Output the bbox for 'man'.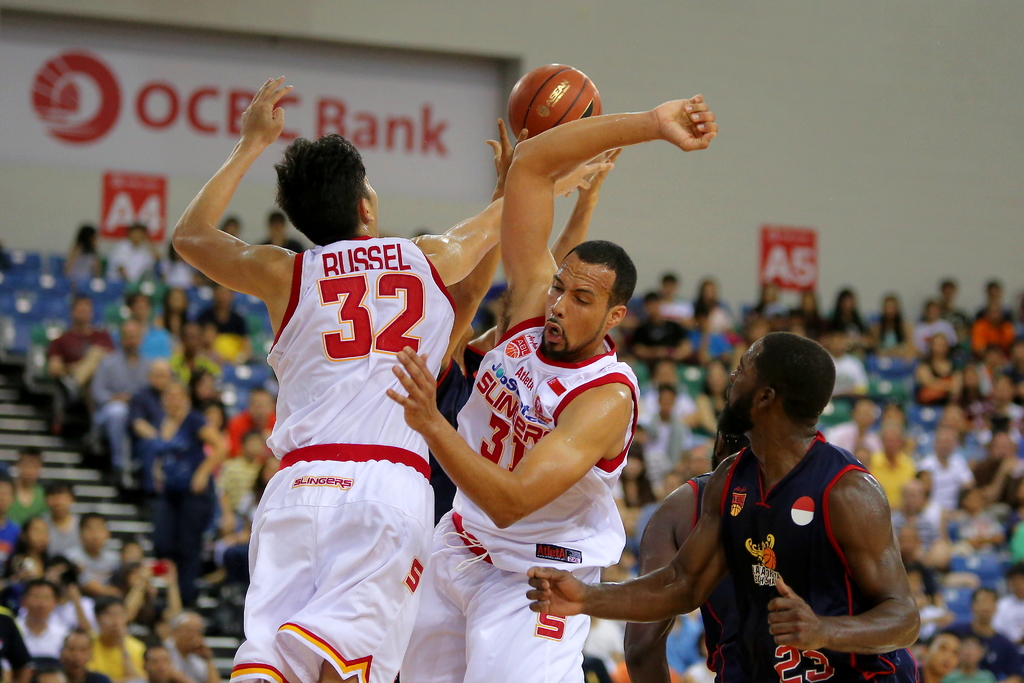
(x1=128, y1=365, x2=173, y2=484).
